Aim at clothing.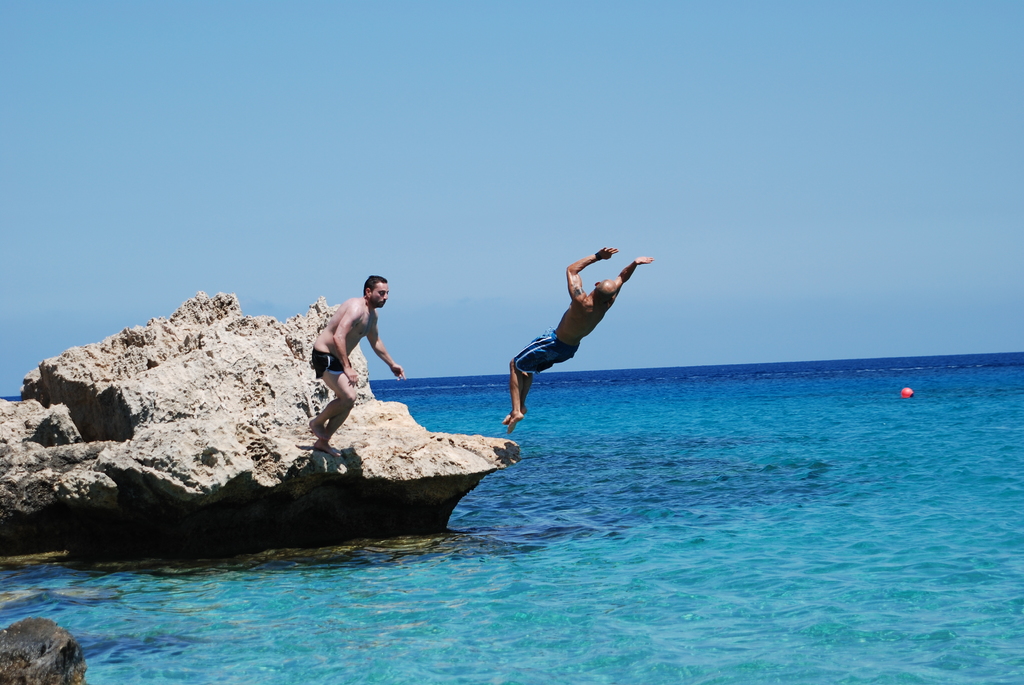
Aimed at Rect(311, 348, 345, 378).
